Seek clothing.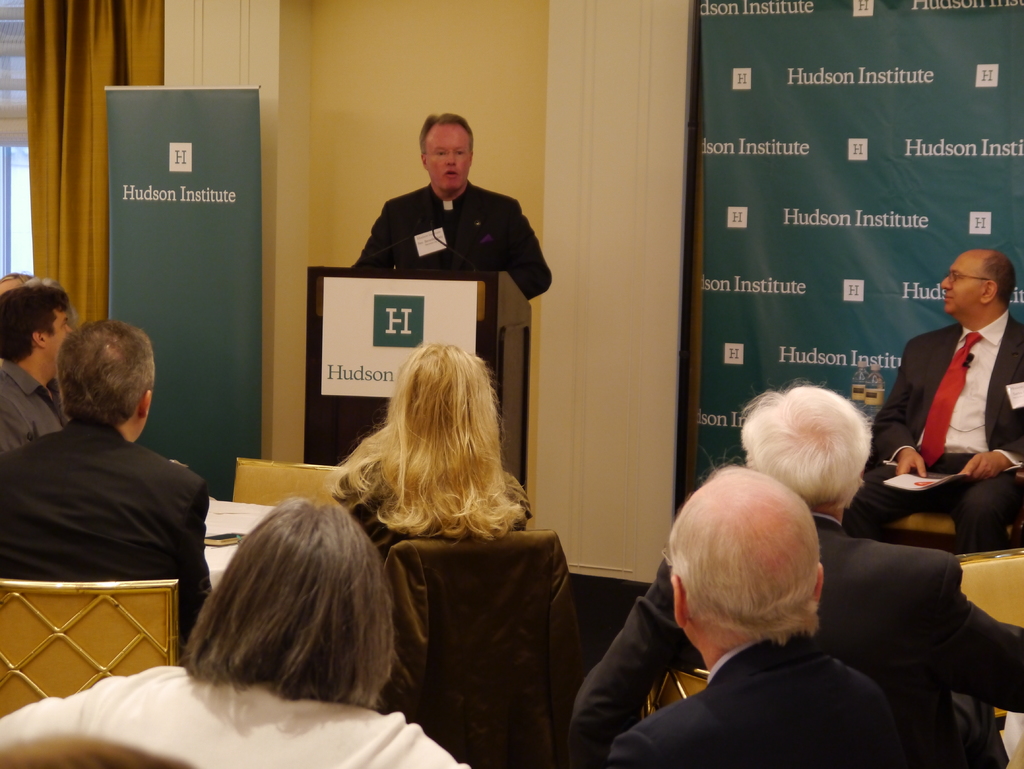
{"x1": 0, "y1": 461, "x2": 465, "y2": 731}.
